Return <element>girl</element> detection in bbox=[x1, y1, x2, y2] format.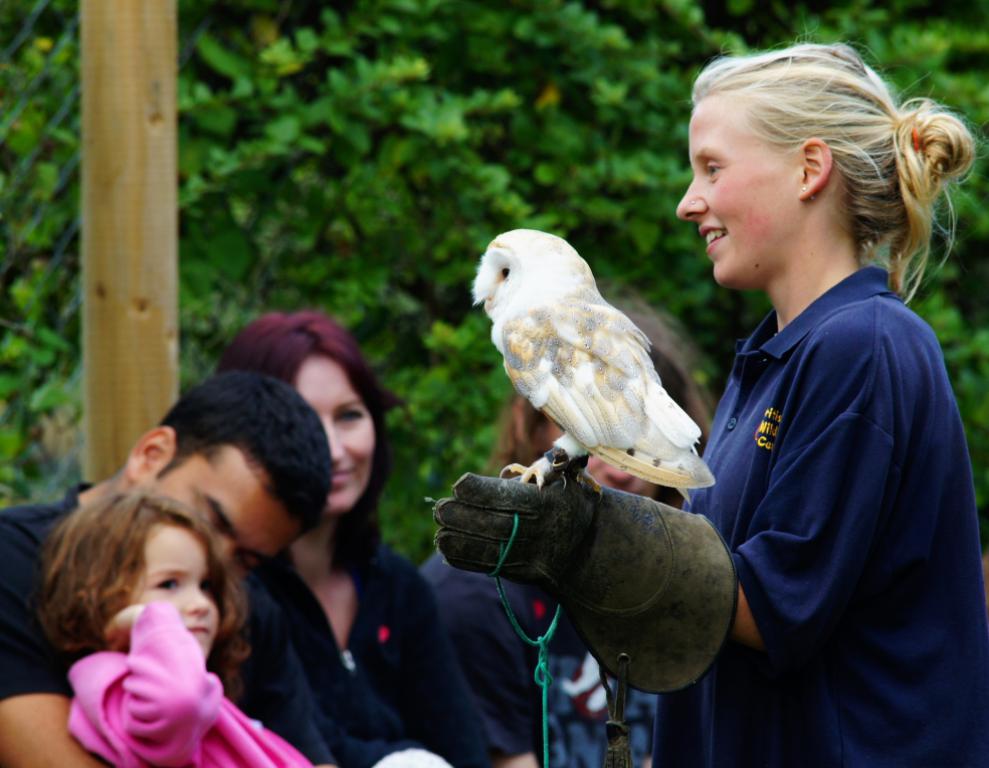
bbox=[29, 483, 316, 767].
